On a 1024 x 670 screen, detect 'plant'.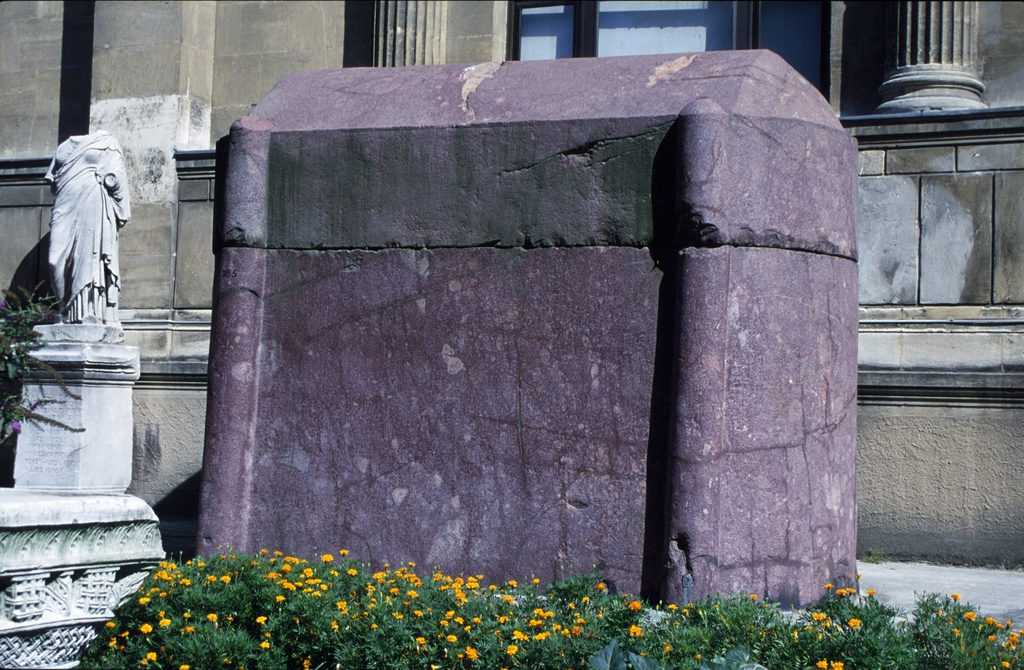
region(905, 584, 1023, 669).
